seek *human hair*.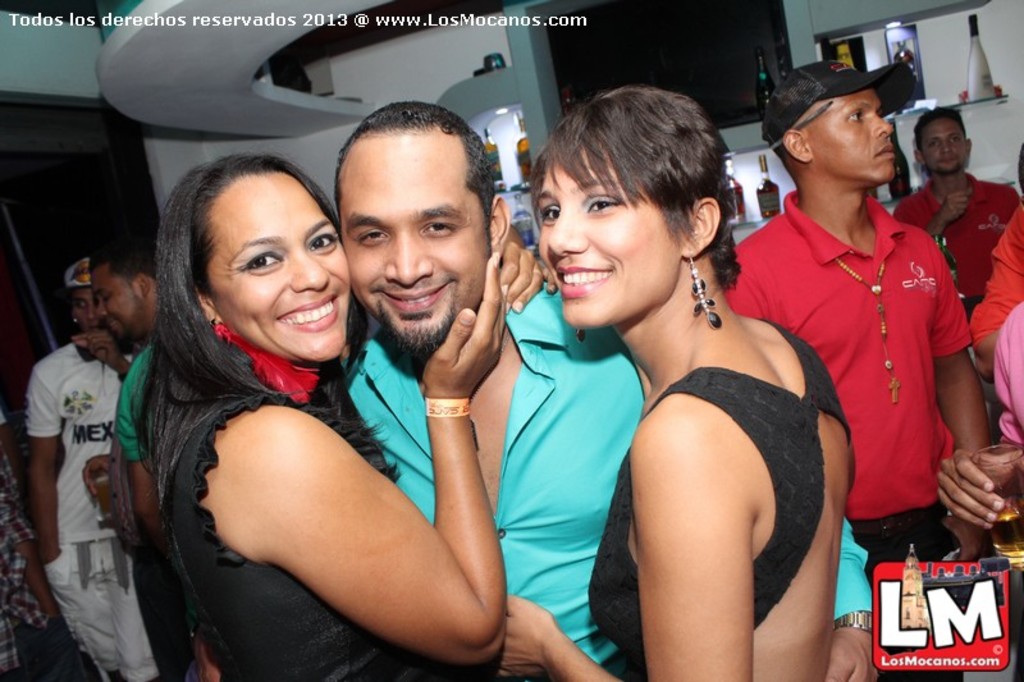
left=88, top=229, right=160, bottom=282.
